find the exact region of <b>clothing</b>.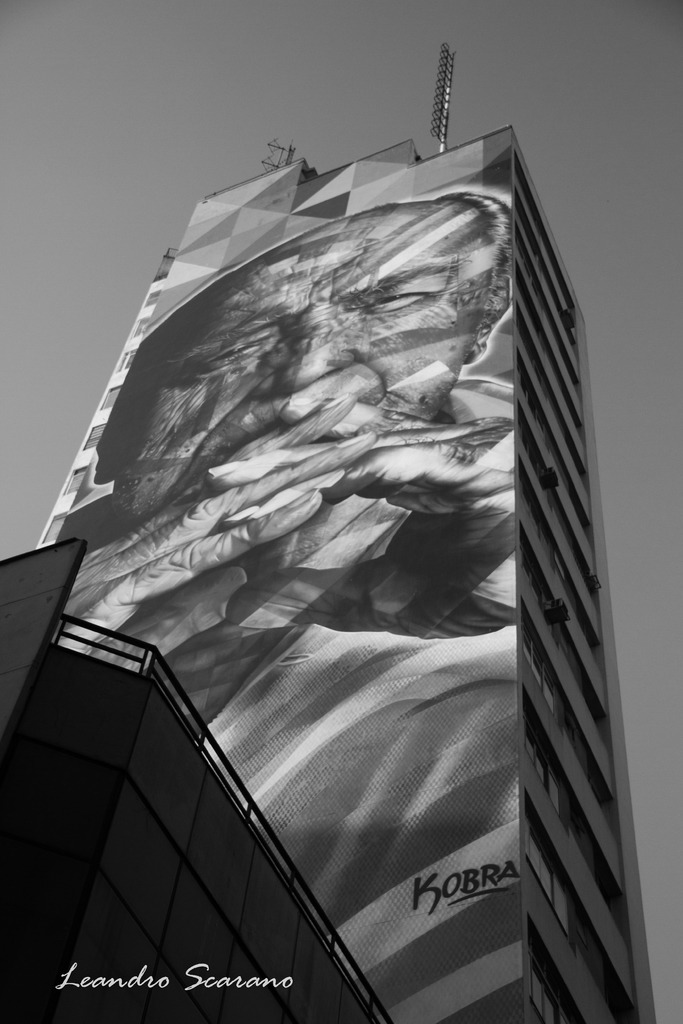
Exact region: left=25, top=381, right=543, bottom=1023.
